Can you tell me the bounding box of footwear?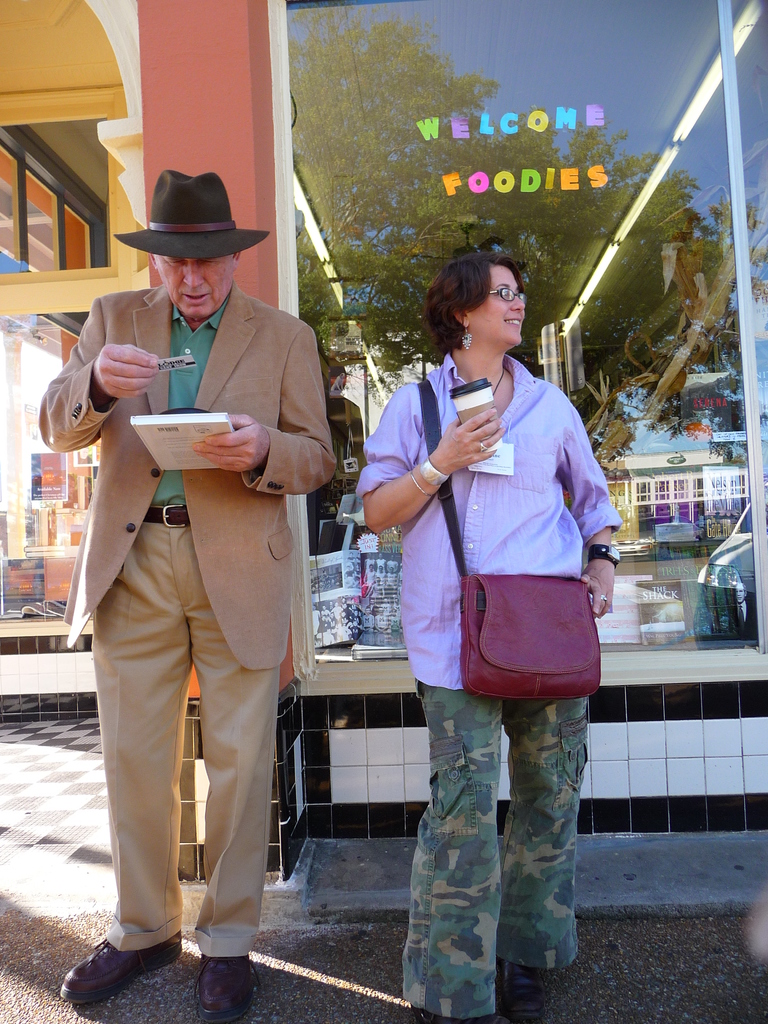
box(65, 936, 187, 1000).
